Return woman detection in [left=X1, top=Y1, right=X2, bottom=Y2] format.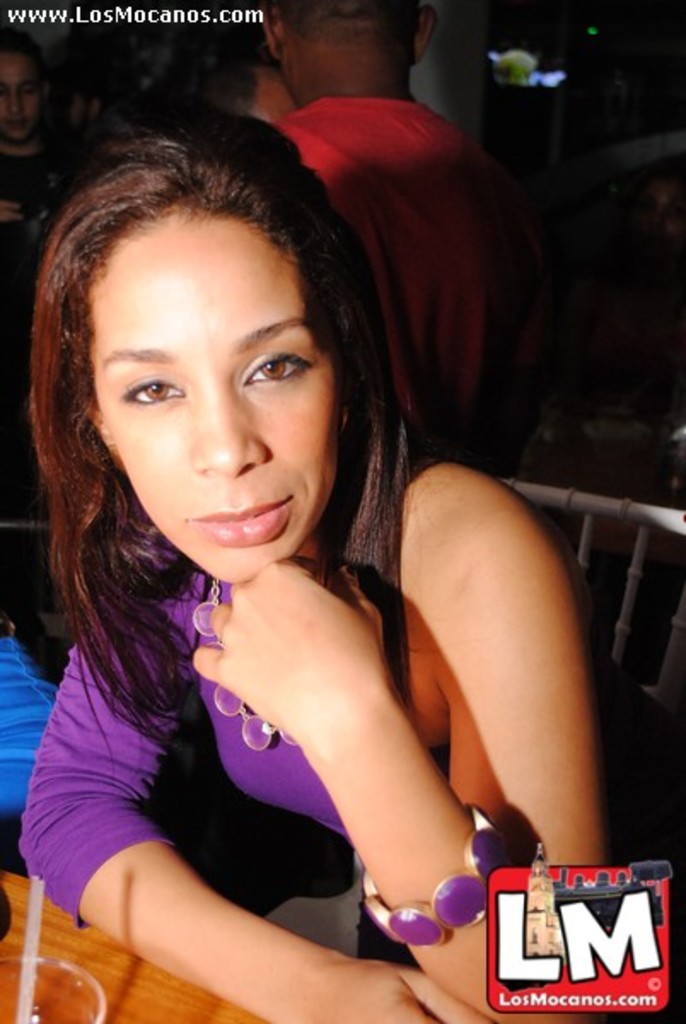
[left=7, top=101, right=596, bottom=1007].
